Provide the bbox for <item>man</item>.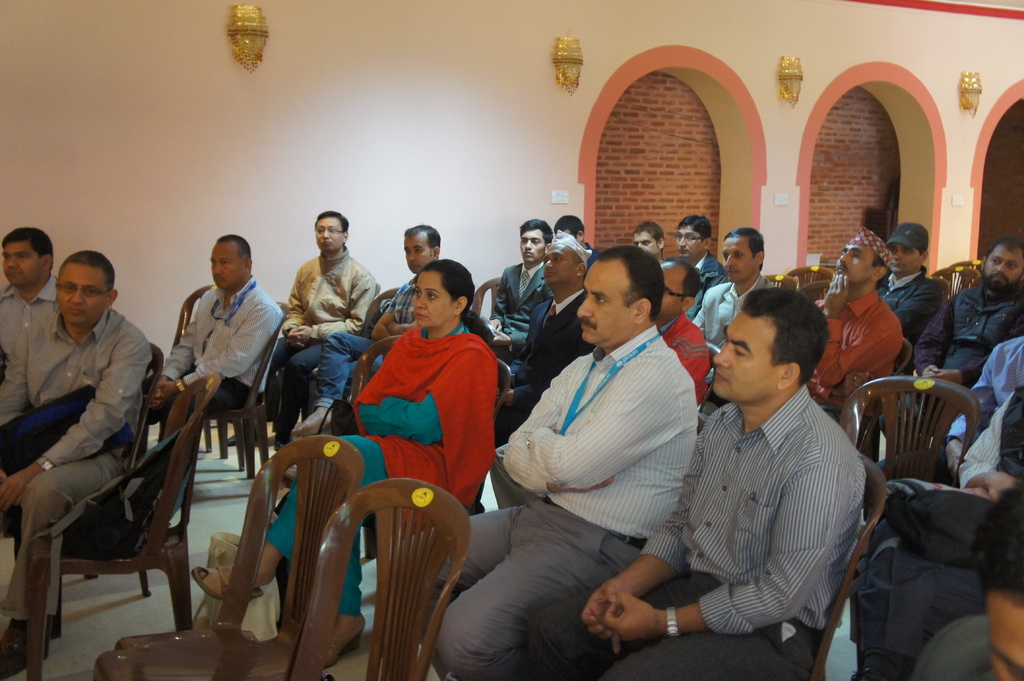
box=[653, 258, 711, 406].
